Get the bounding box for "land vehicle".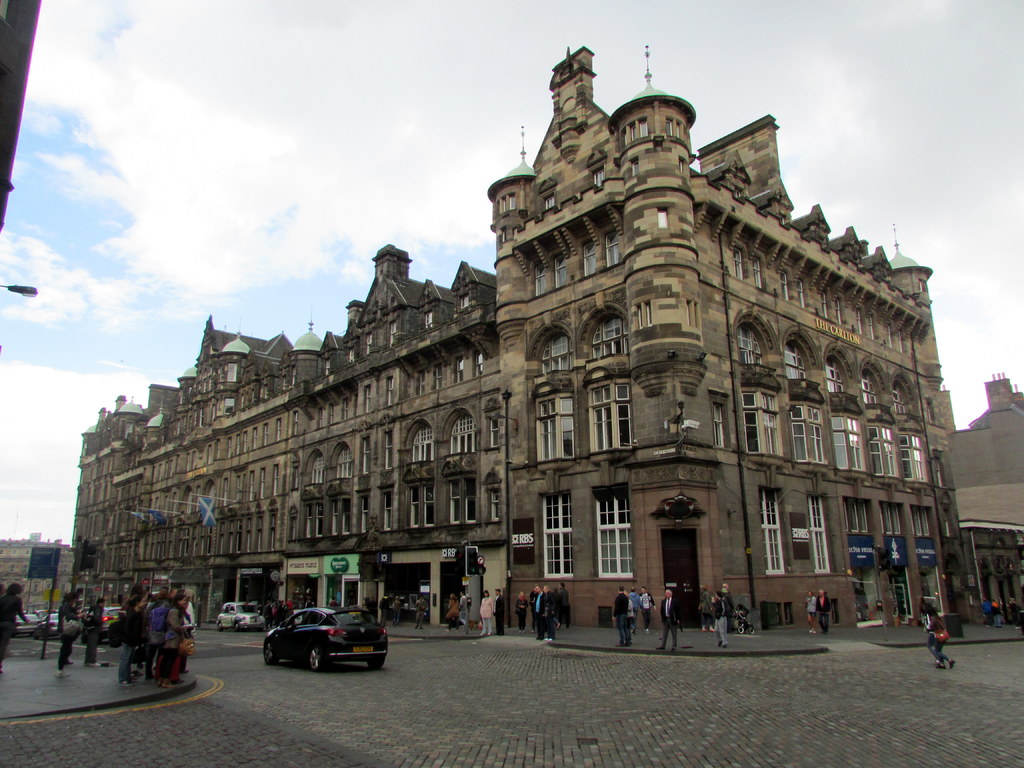
(218,604,271,631).
